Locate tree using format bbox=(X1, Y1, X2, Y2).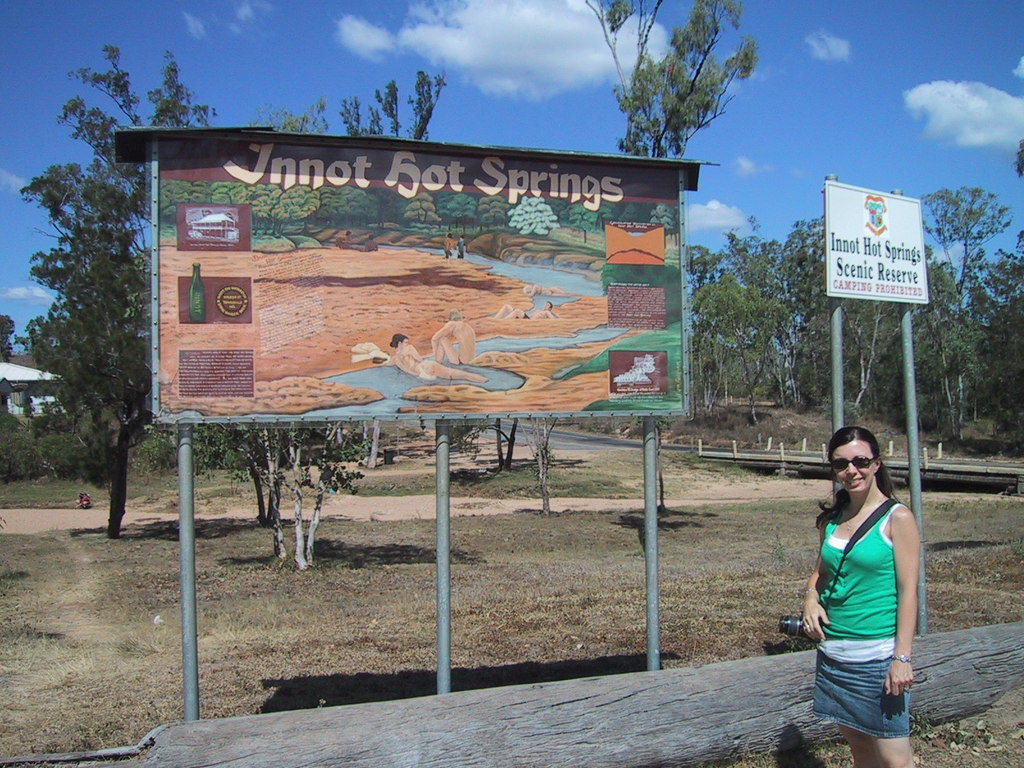
bbox=(20, 115, 149, 529).
